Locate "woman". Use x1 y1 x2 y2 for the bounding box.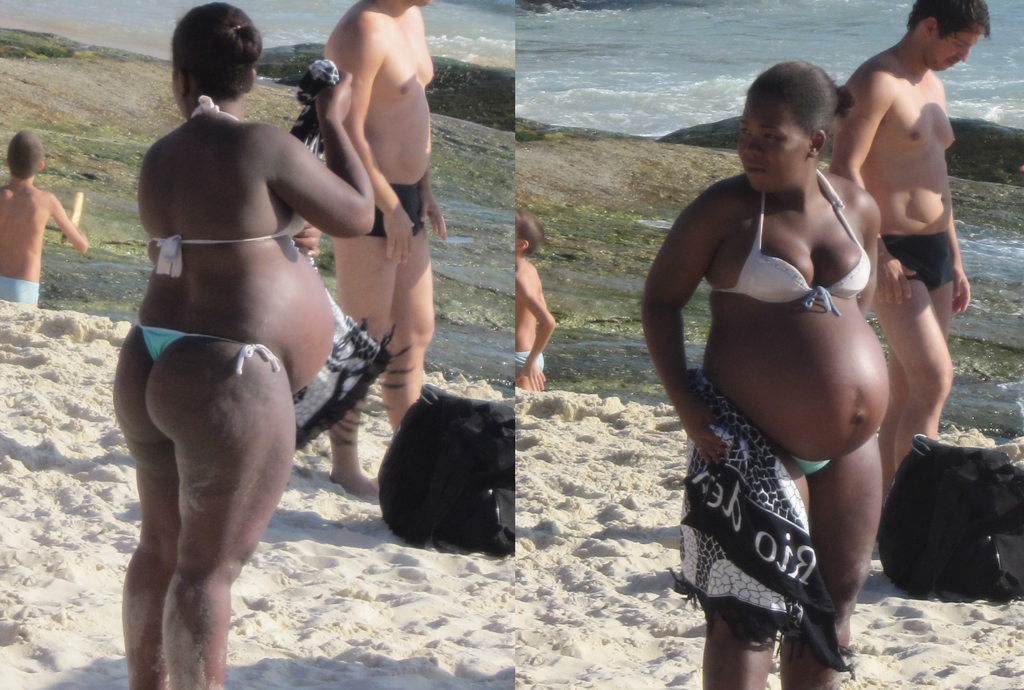
110 0 378 689.
